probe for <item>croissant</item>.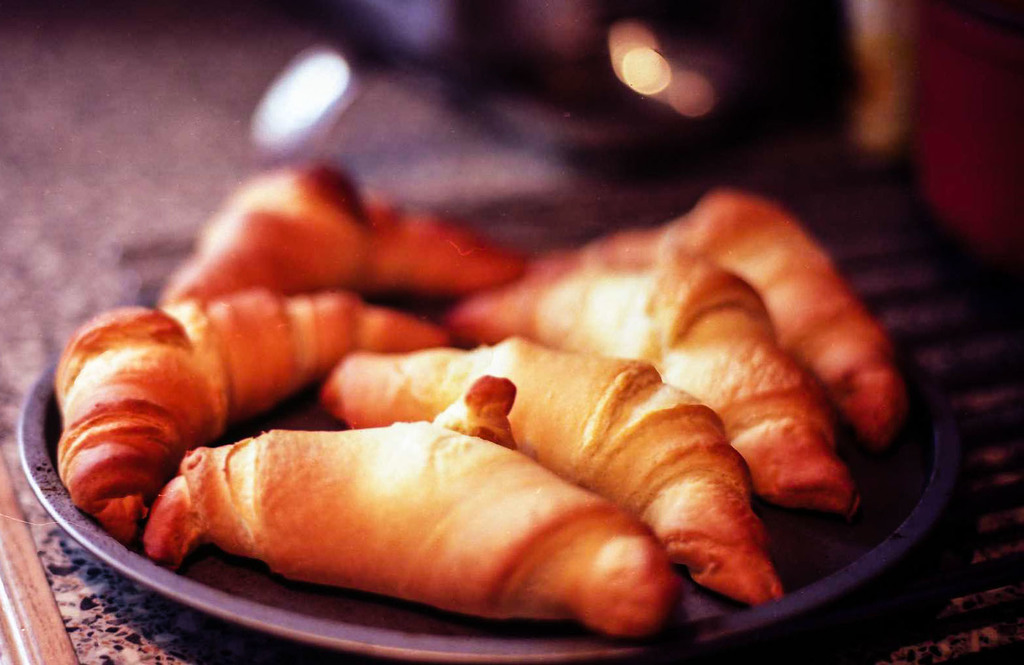
Probe result: bbox(454, 258, 851, 509).
